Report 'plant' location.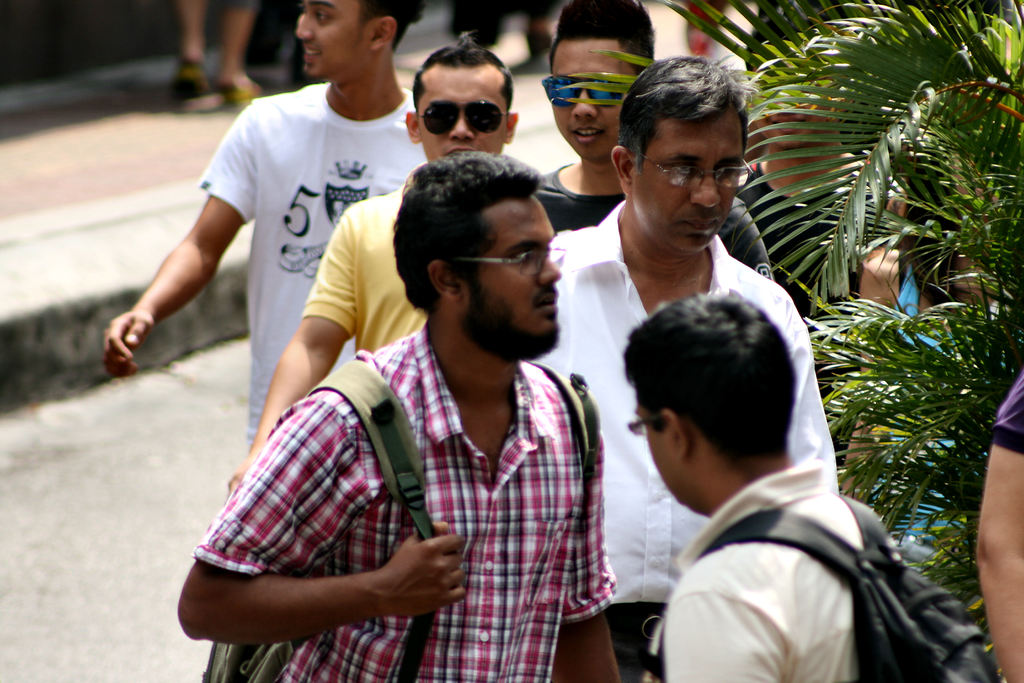
Report: x1=796, y1=272, x2=1023, y2=611.
